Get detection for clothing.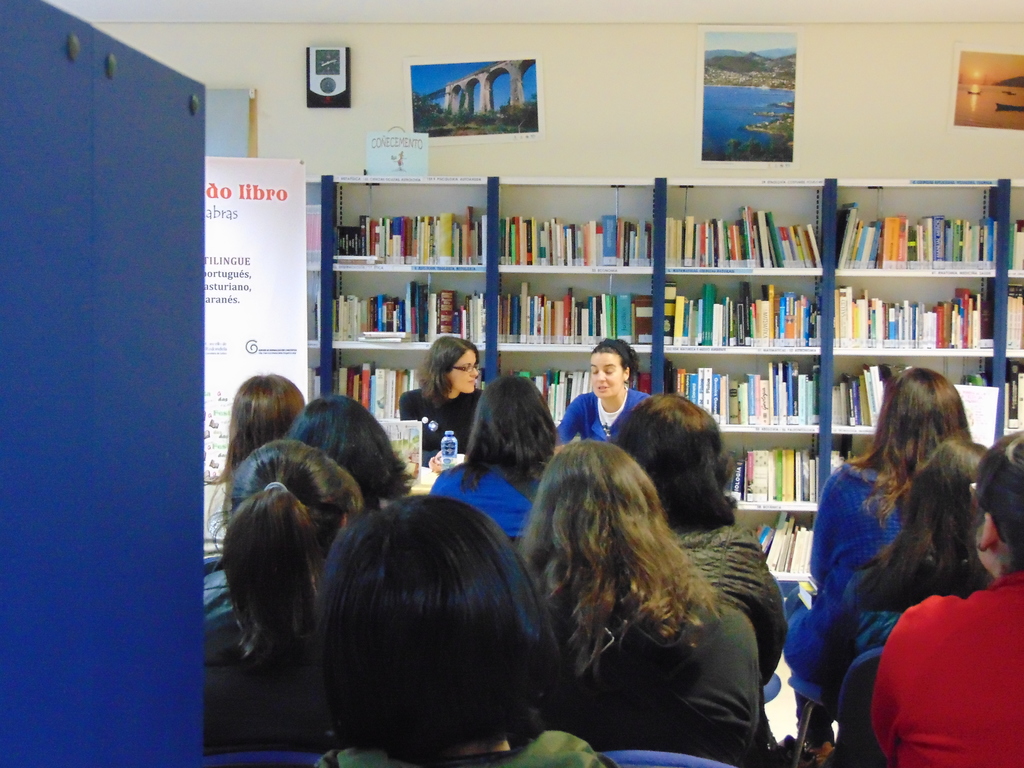
Detection: left=548, top=388, right=650, bottom=455.
